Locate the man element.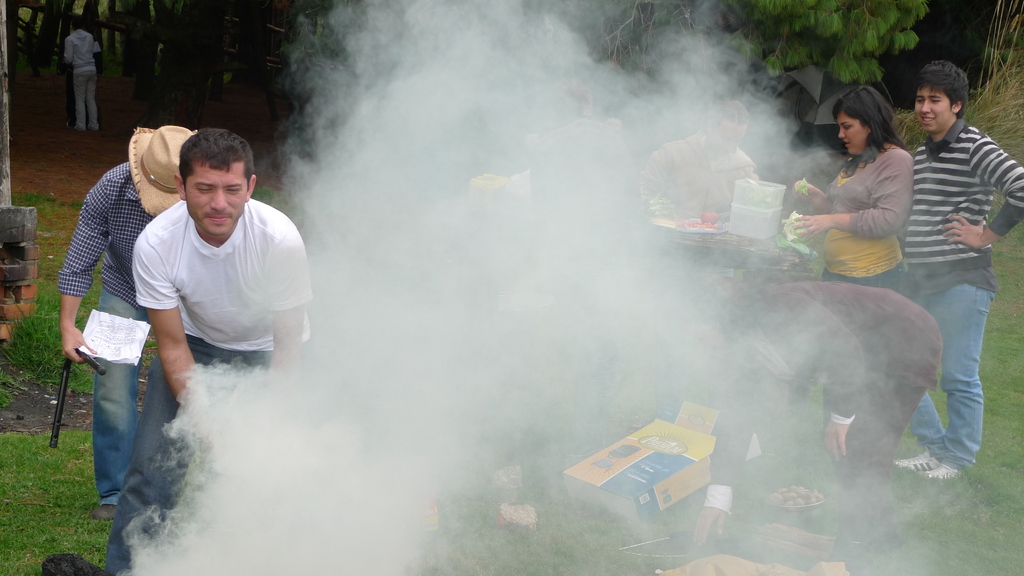
Element bbox: region(63, 21, 103, 119).
